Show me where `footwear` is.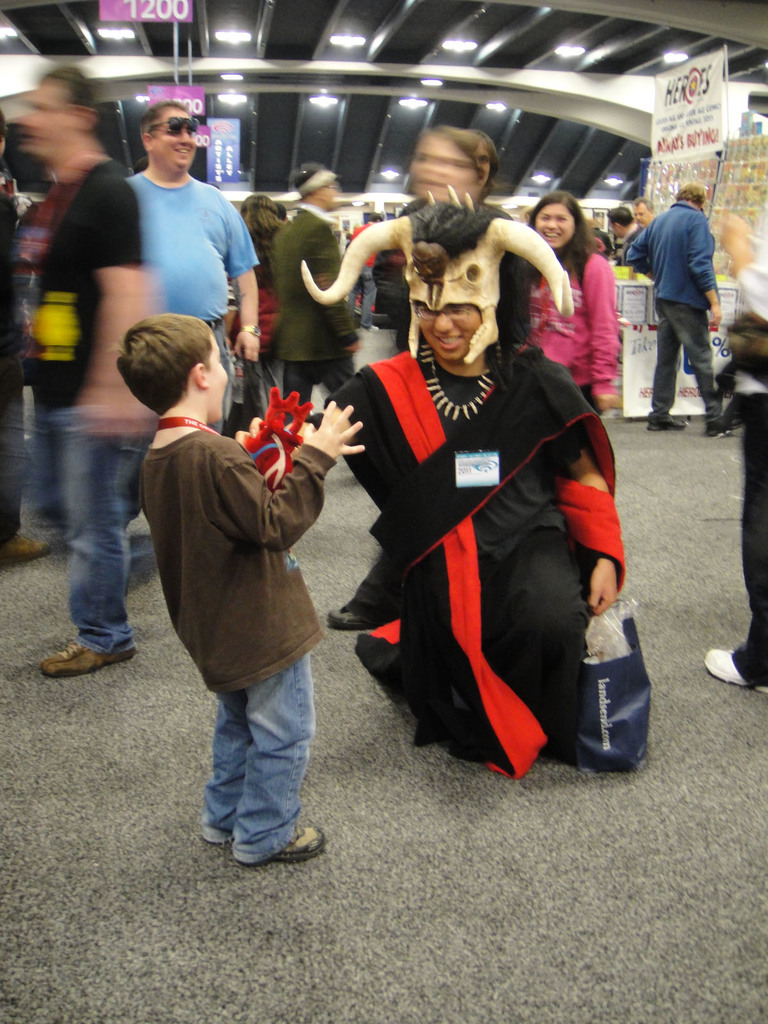
`footwear` is at Rect(644, 417, 691, 433).
